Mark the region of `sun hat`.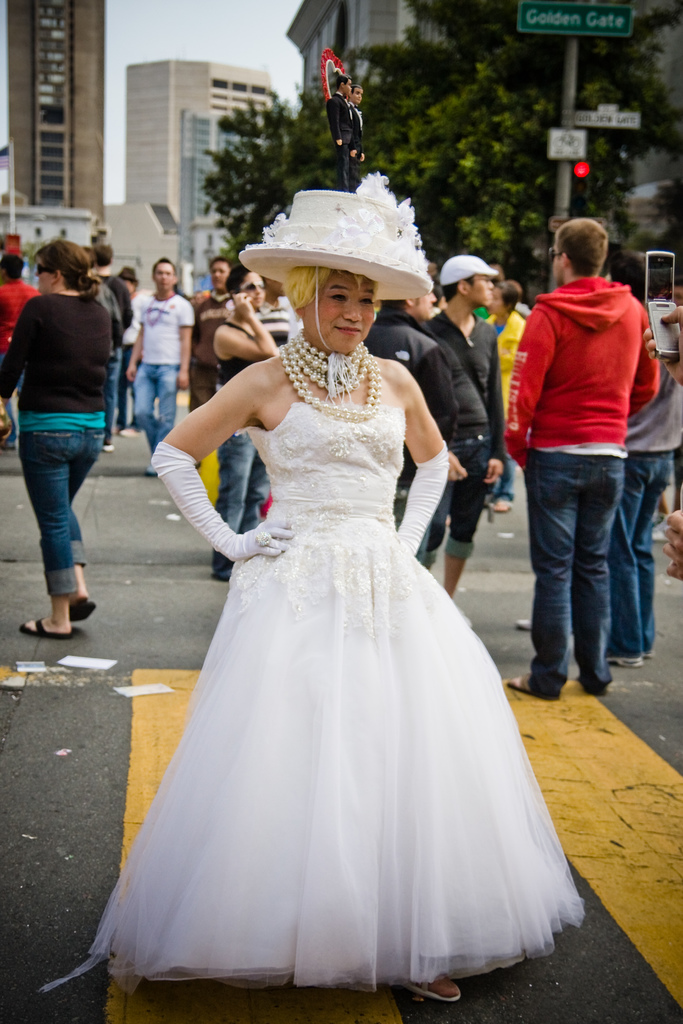
Region: (236, 169, 440, 323).
